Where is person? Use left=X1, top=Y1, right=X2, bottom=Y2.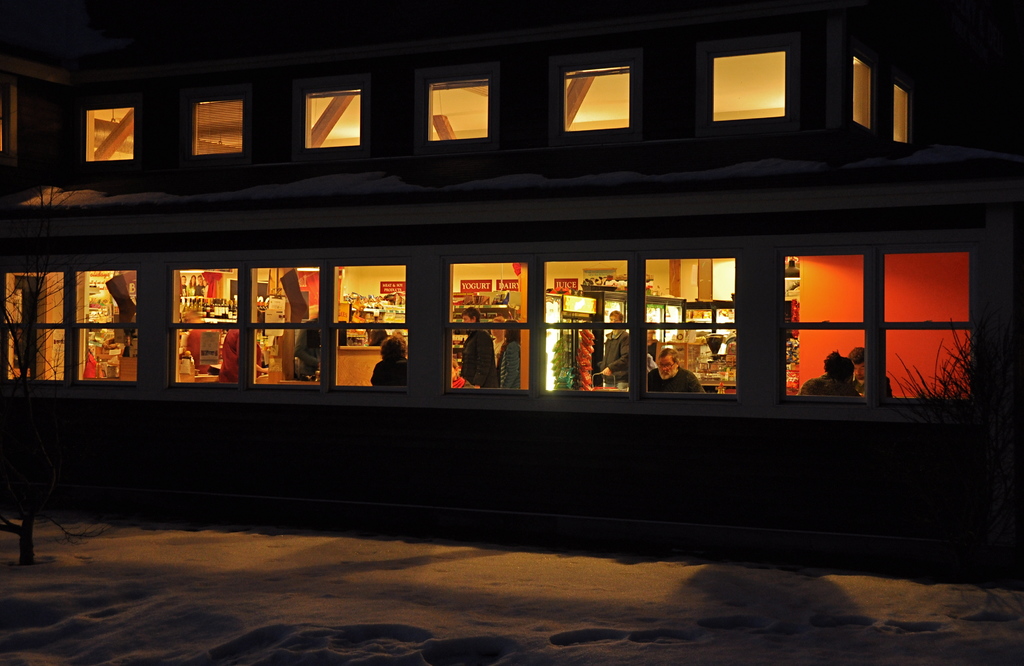
left=647, top=330, right=659, bottom=360.
